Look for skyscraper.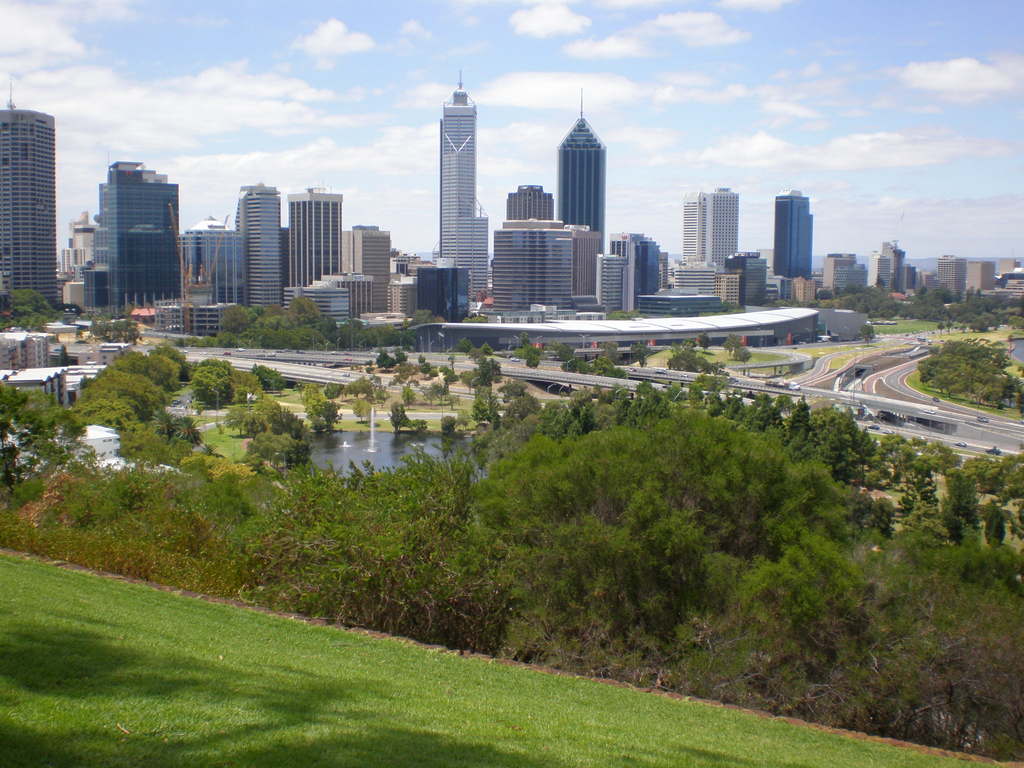
Found: (776,186,816,285).
